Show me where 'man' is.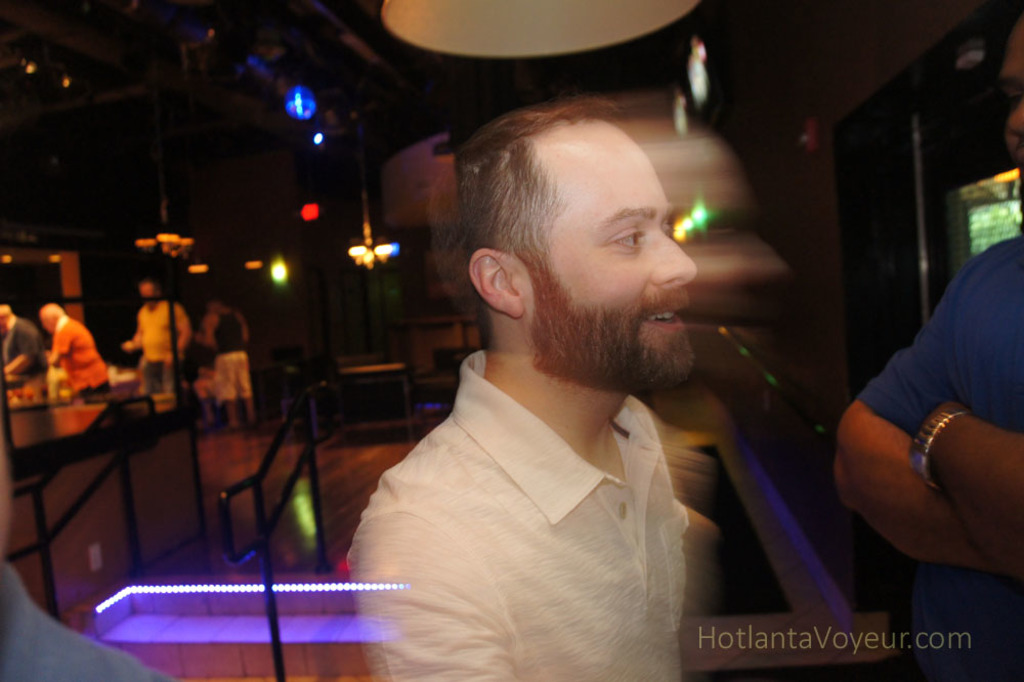
'man' is at <box>317,74,780,681</box>.
